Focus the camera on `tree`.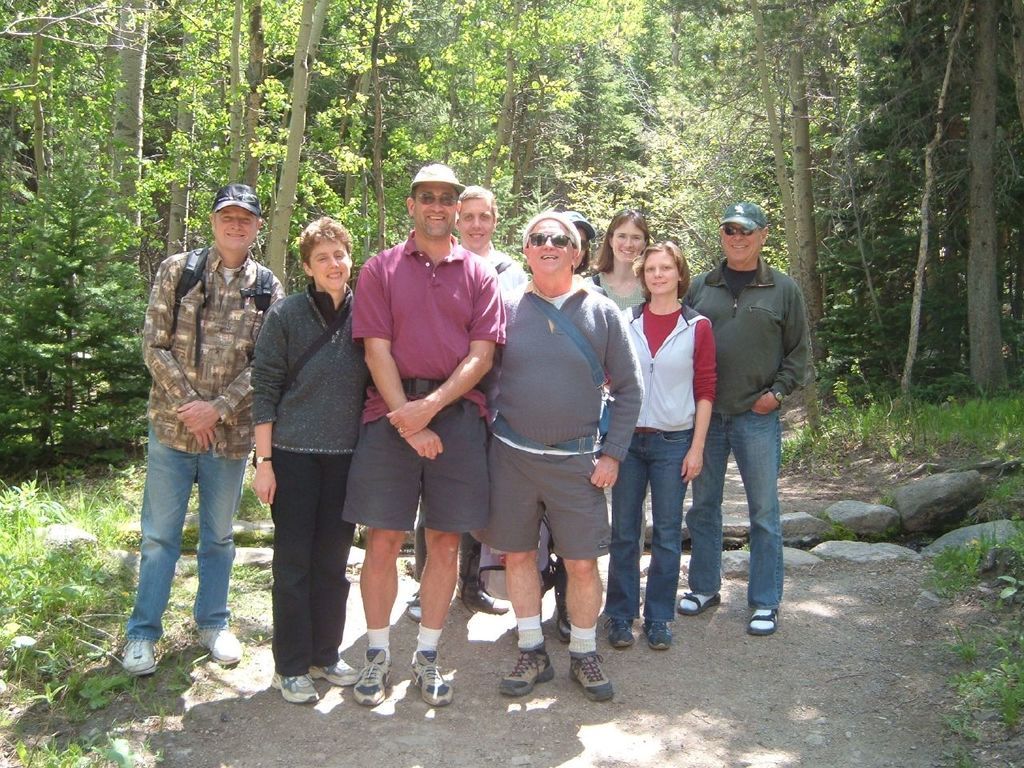
Focus region: 0/0/112/438.
